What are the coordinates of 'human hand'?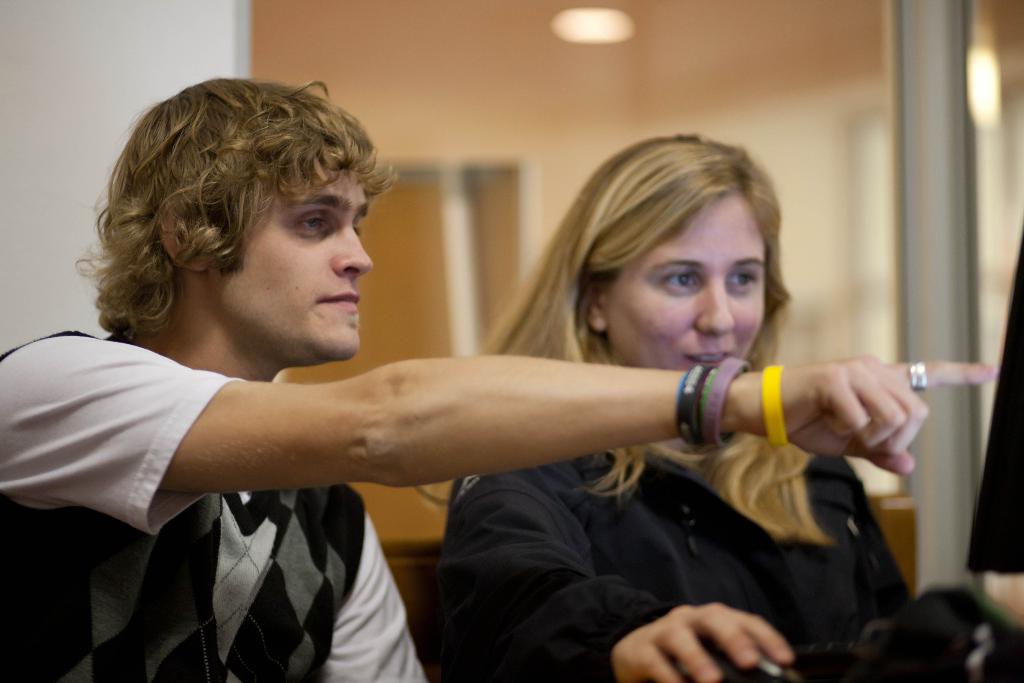
pyautogui.locateOnScreen(611, 604, 814, 682).
